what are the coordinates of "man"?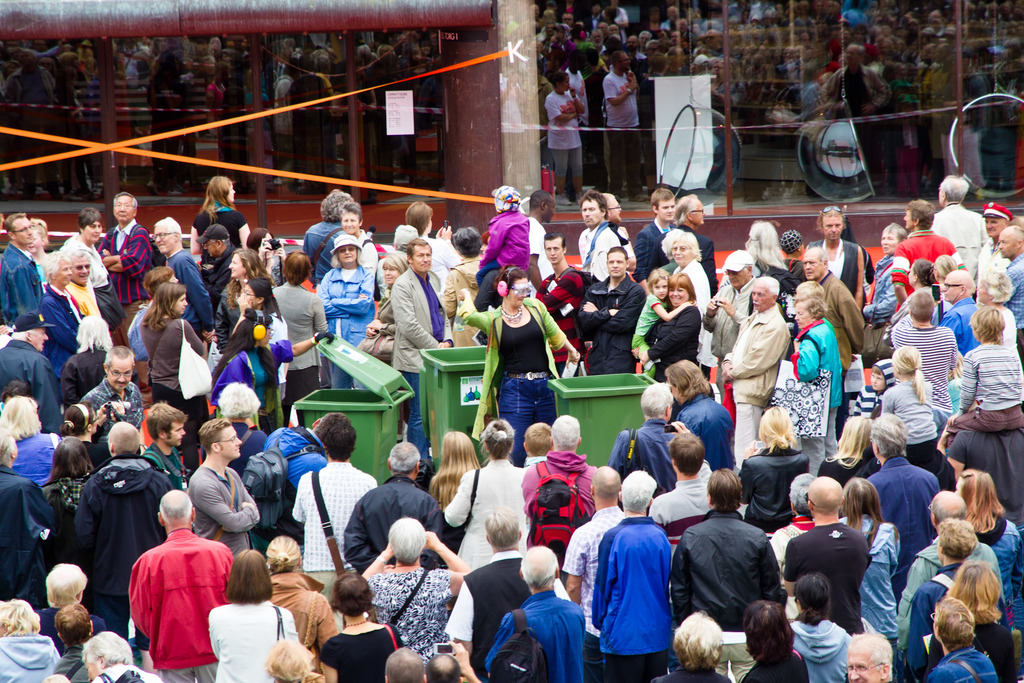
bbox(514, 415, 604, 556).
